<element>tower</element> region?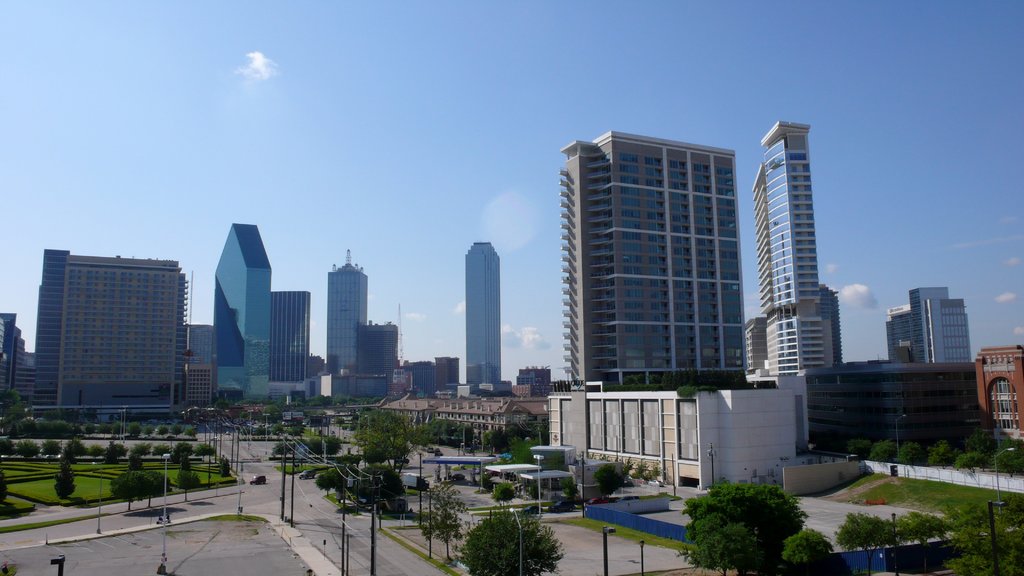
[748,101,847,388]
